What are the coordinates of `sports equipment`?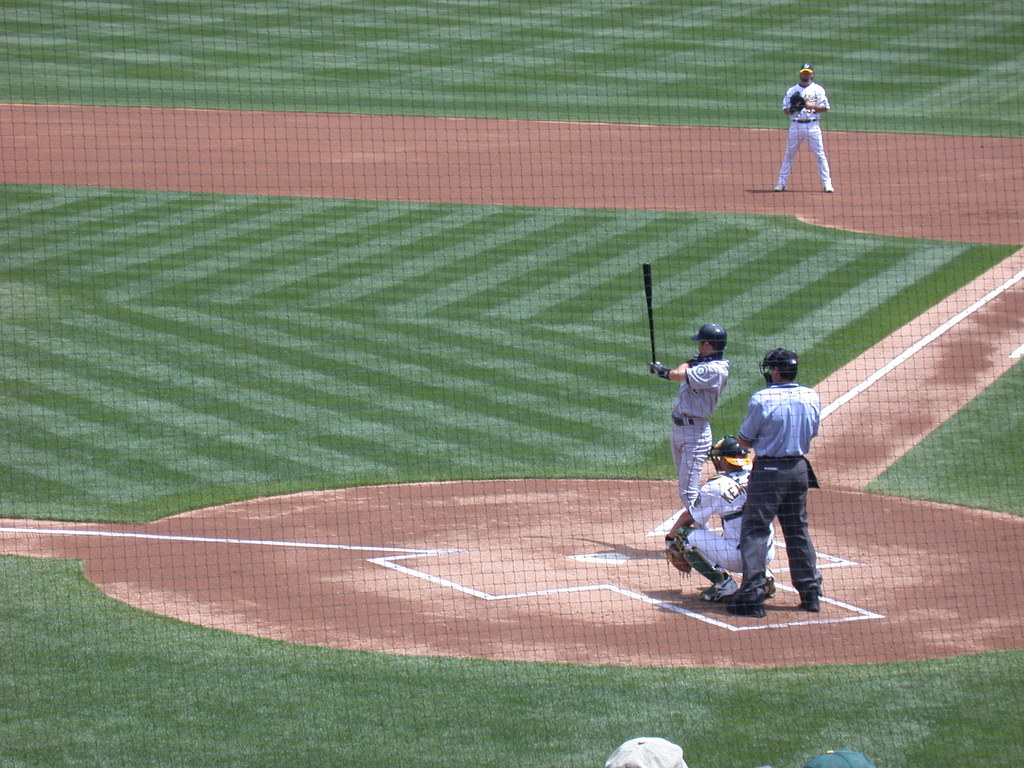
locate(707, 433, 748, 465).
